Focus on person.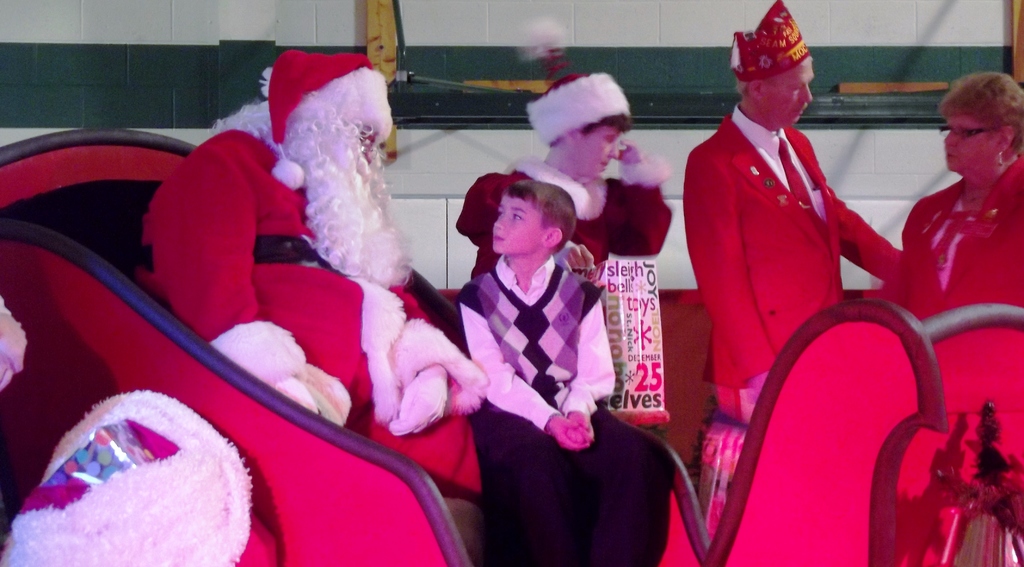
Focused at [left=137, top=54, right=487, bottom=507].
